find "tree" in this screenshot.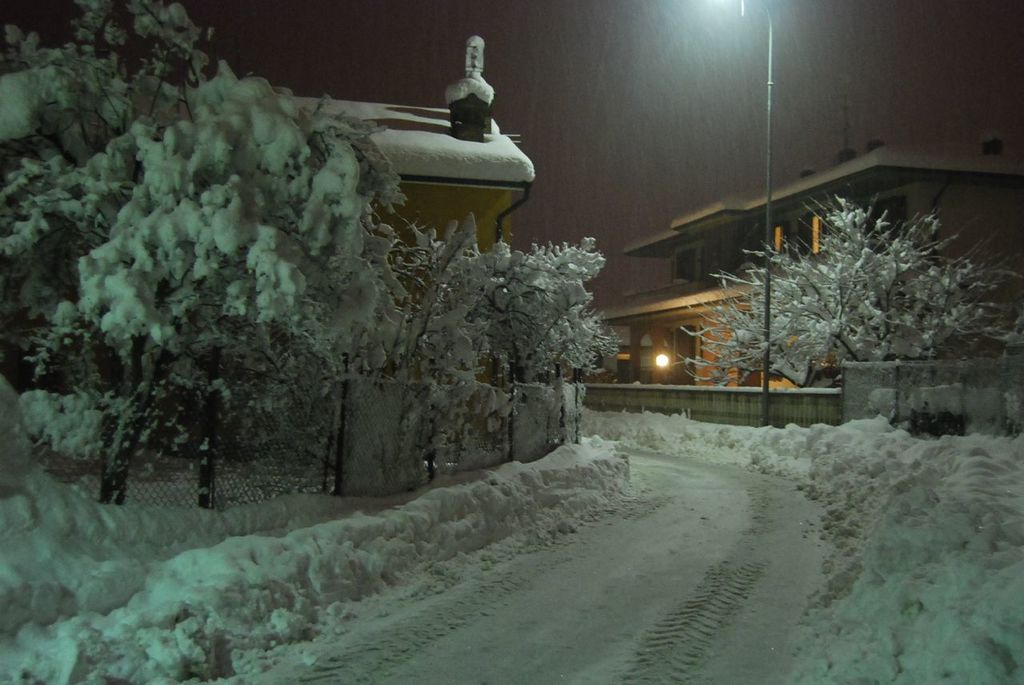
The bounding box for "tree" is 1,1,407,509.
